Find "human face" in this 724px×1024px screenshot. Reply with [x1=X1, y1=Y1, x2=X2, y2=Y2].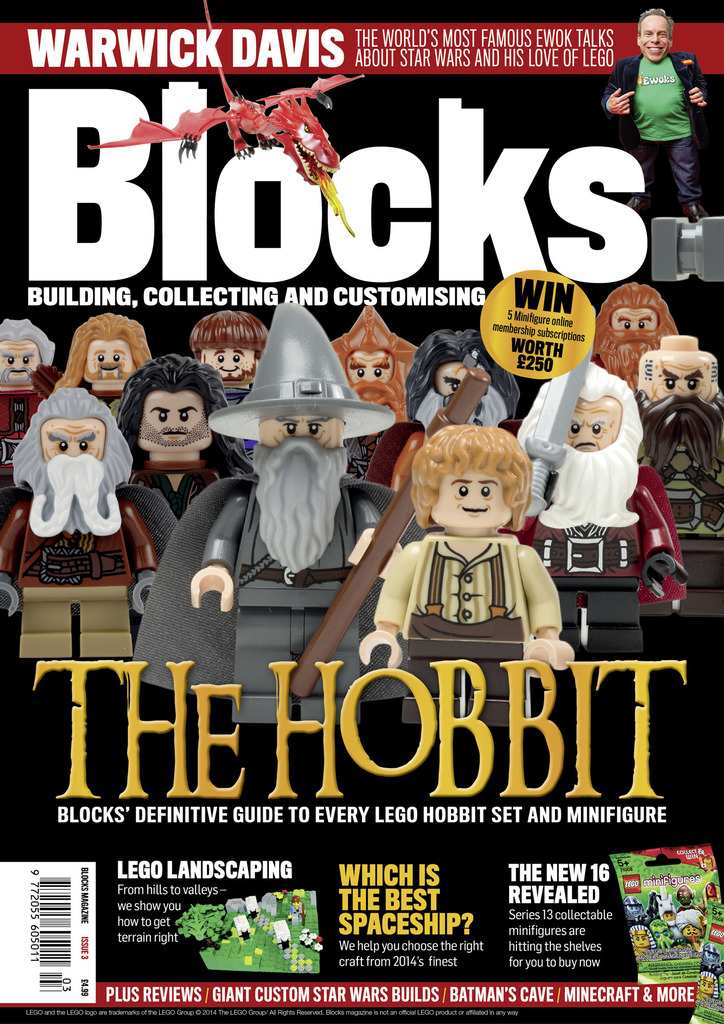
[x1=435, y1=358, x2=485, y2=409].
